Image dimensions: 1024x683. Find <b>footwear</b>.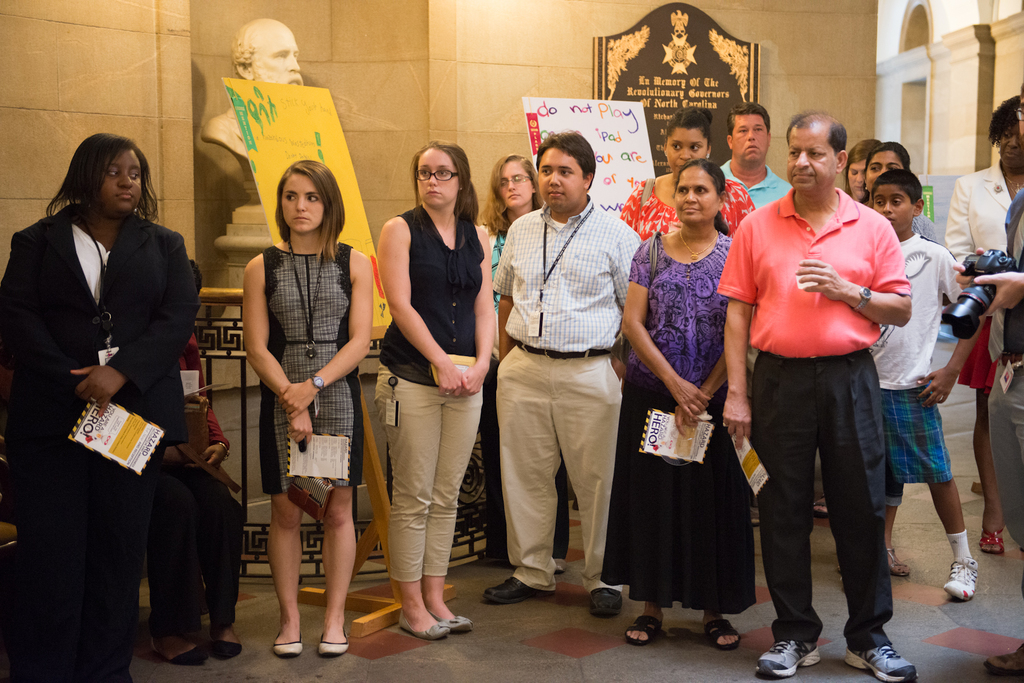
981,529,1004,559.
